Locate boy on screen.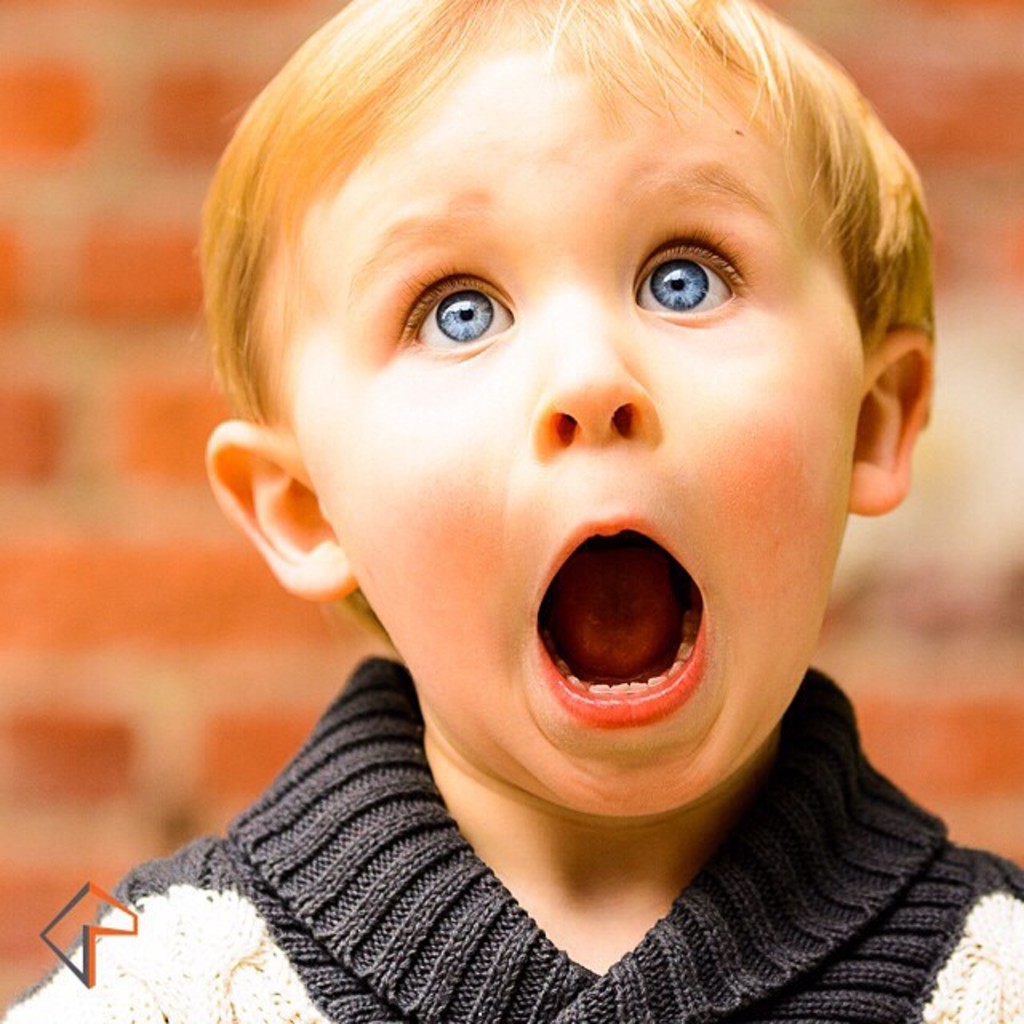
On screen at {"left": 0, "top": 0, "right": 1022, "bottom": 1022}.
